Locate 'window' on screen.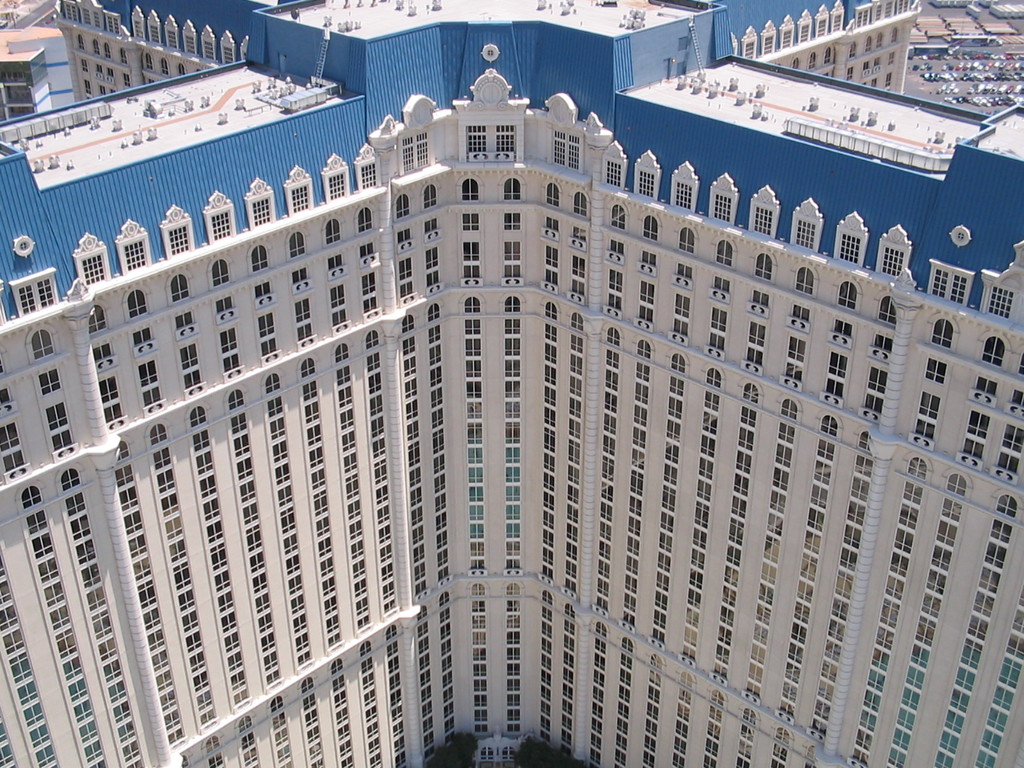
On screen at 931/316/950/350.
